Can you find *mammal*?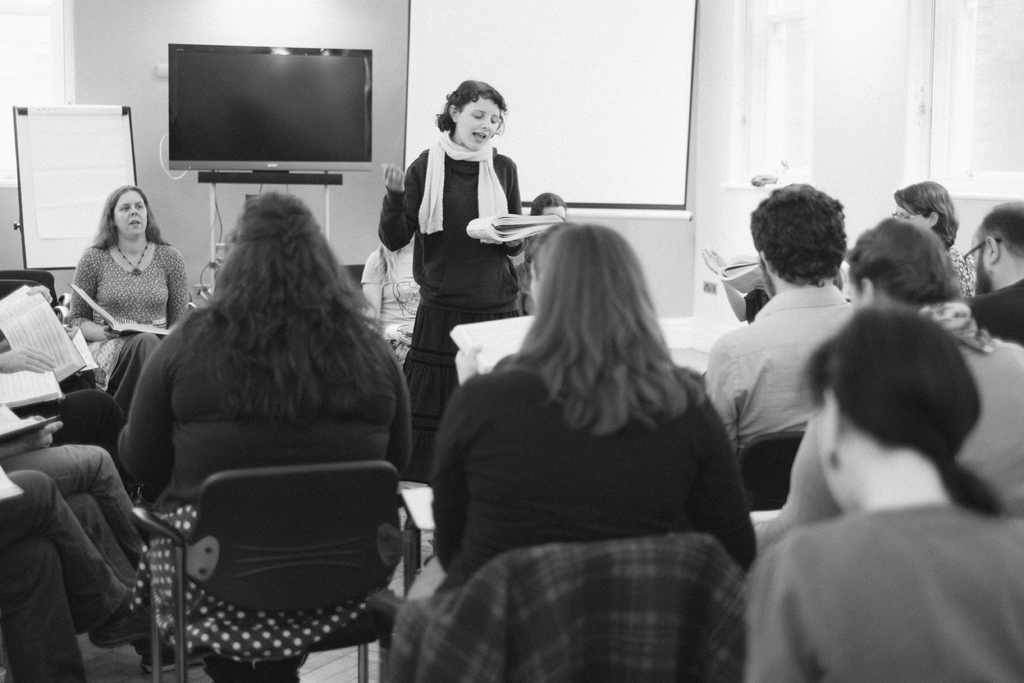
Yes, bounding box: [left=0, top=286, right=126, bottom=453].
